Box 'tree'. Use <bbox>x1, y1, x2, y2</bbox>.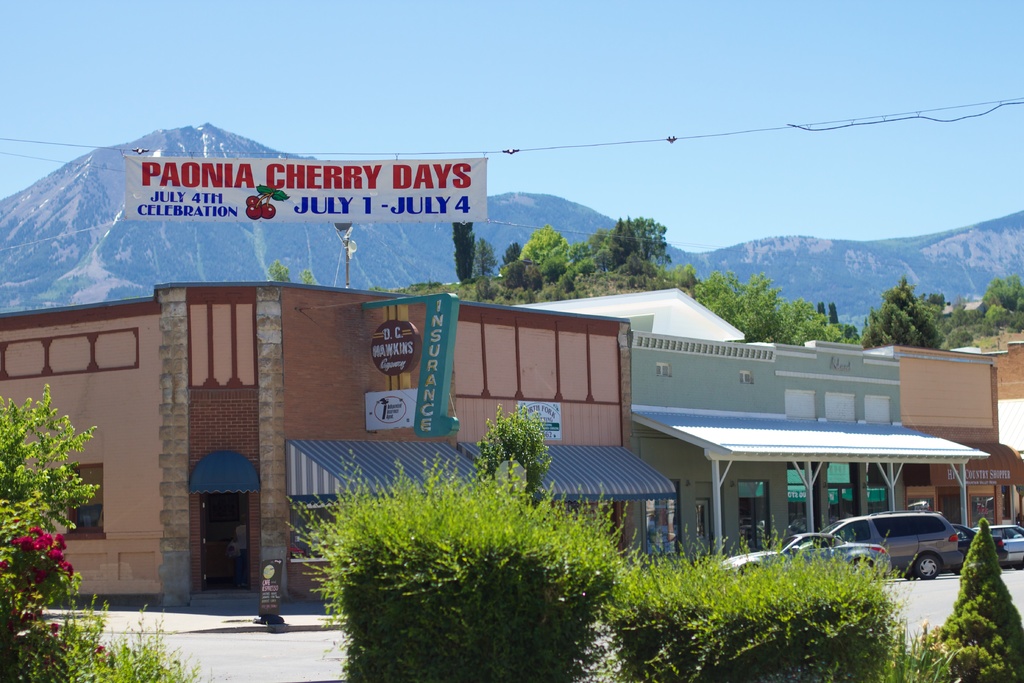
<bbox>687, 267, 854, 346</bbox>.
